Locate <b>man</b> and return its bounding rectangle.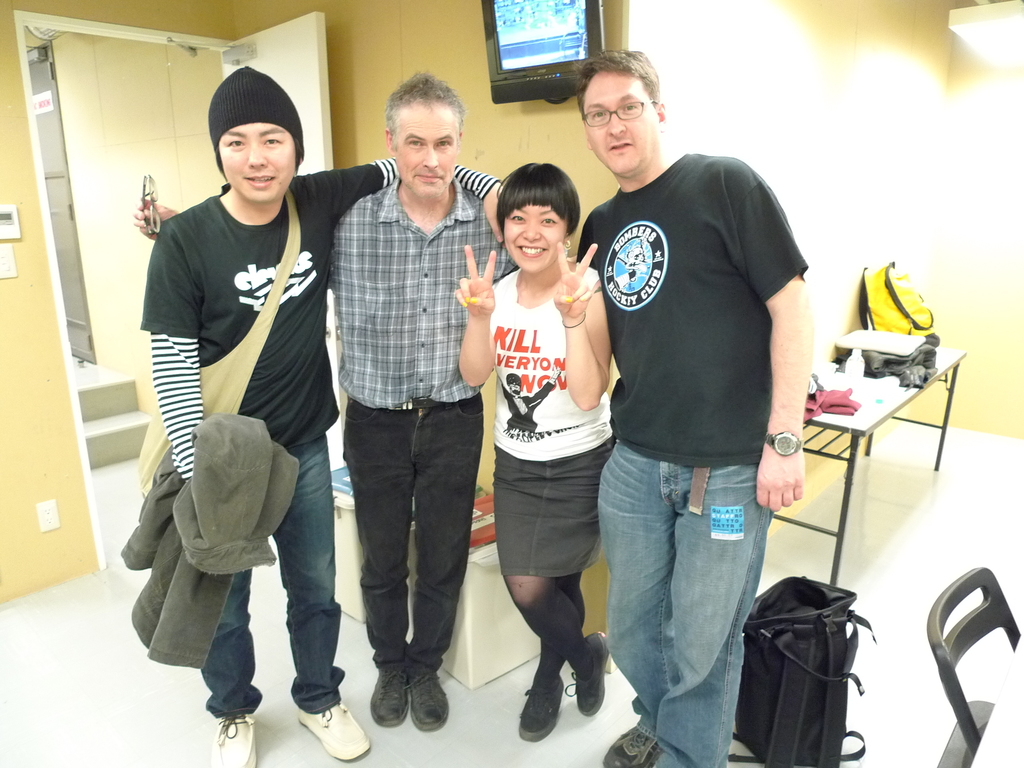
x1=573, y1=37, x2=824, y2=767.
